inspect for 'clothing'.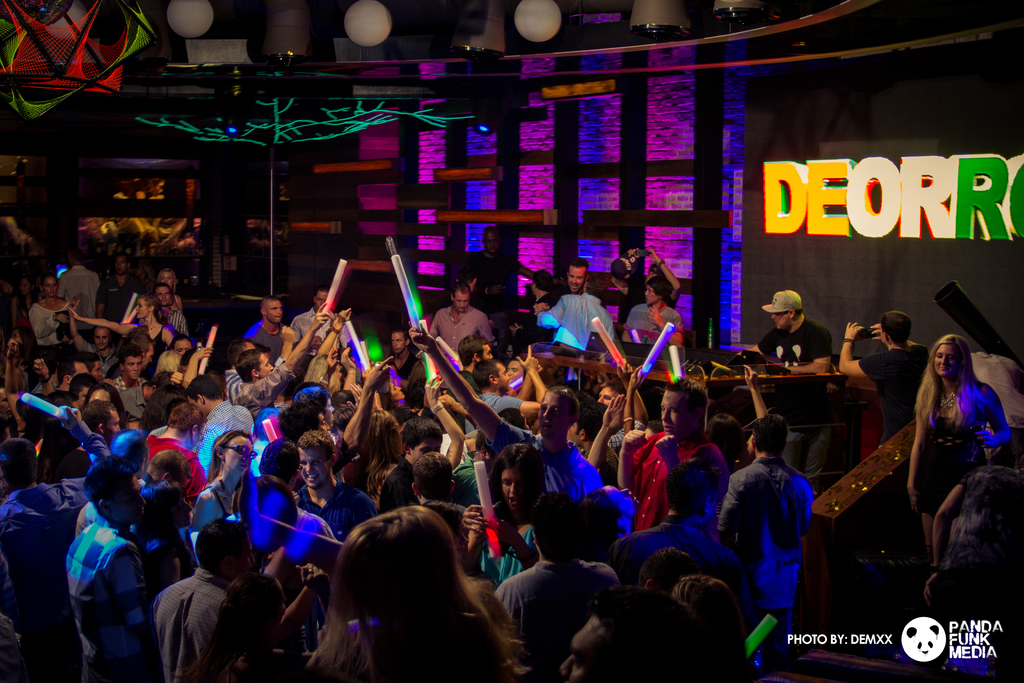
Inspection: x1=296 y1=310 x2=355 y2=347.
